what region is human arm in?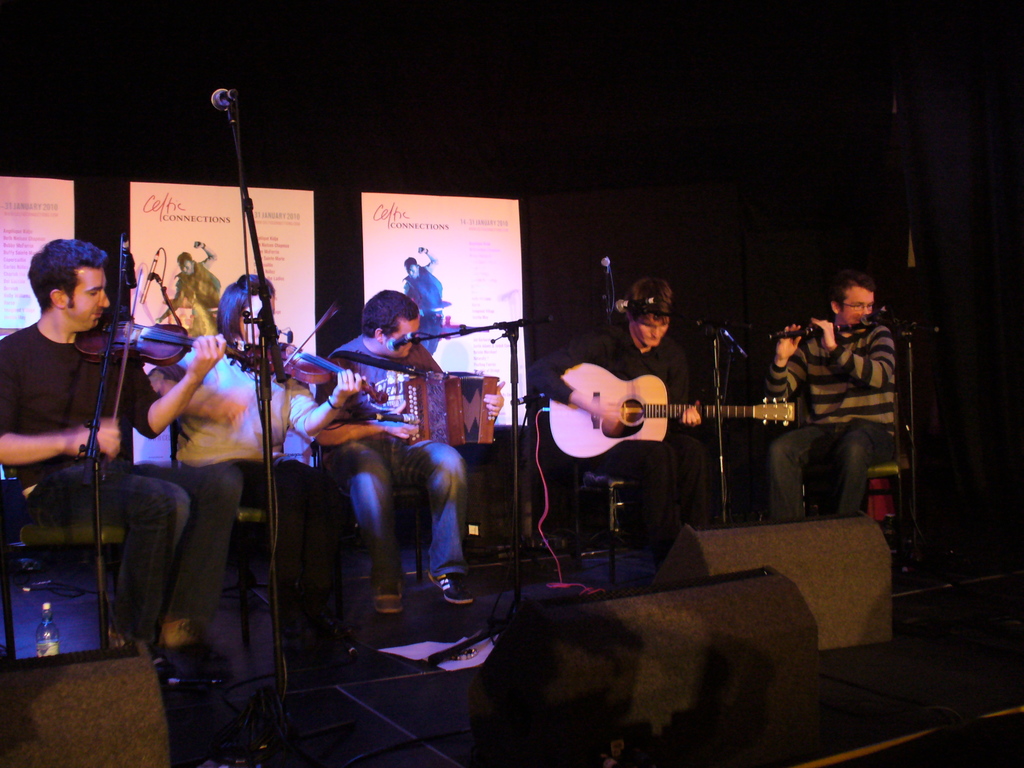
x1=668, y1=344, x2=725, y2=437.
